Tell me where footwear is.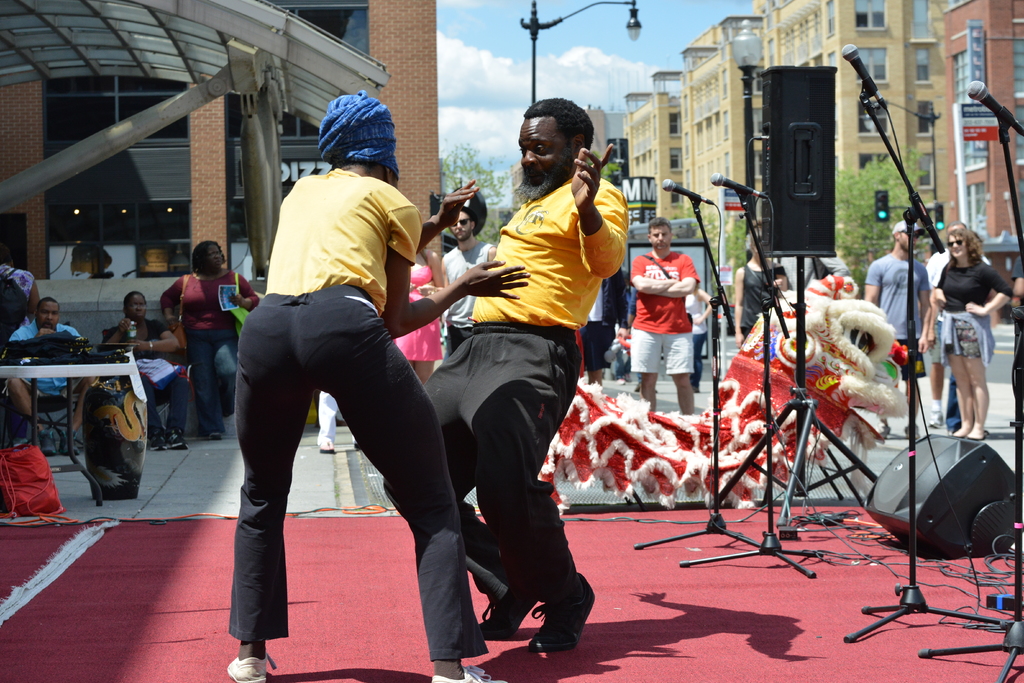
footwear is at 688/378/706/394.
